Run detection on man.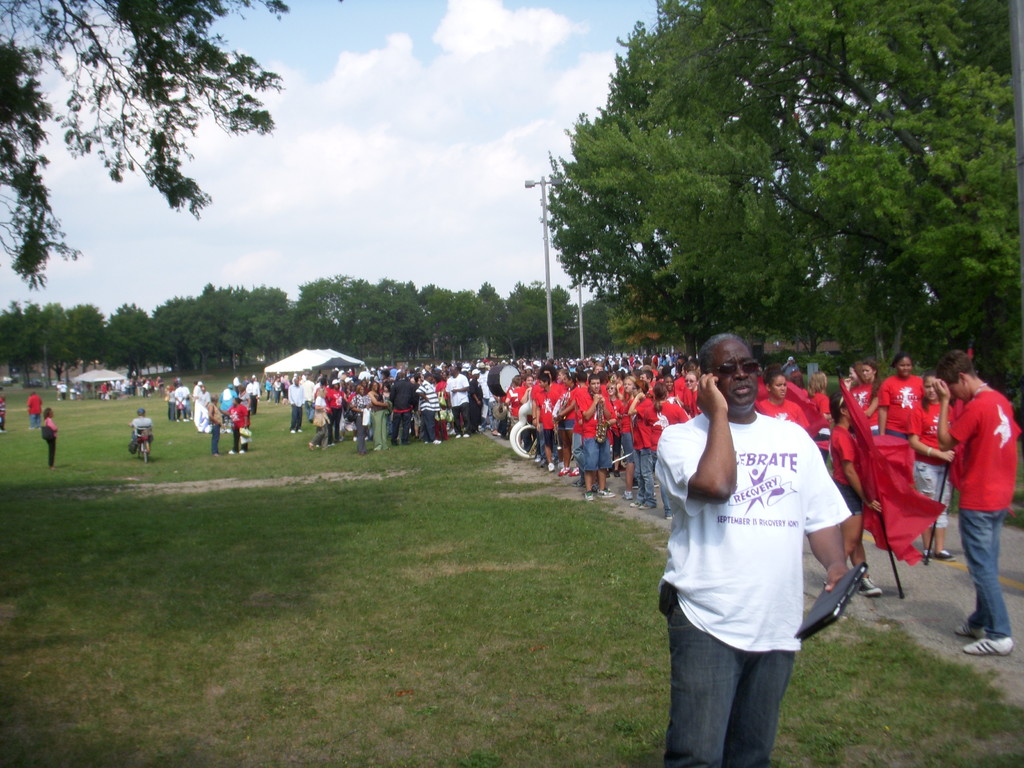
Result: <box>283,375,305,435</box>.
